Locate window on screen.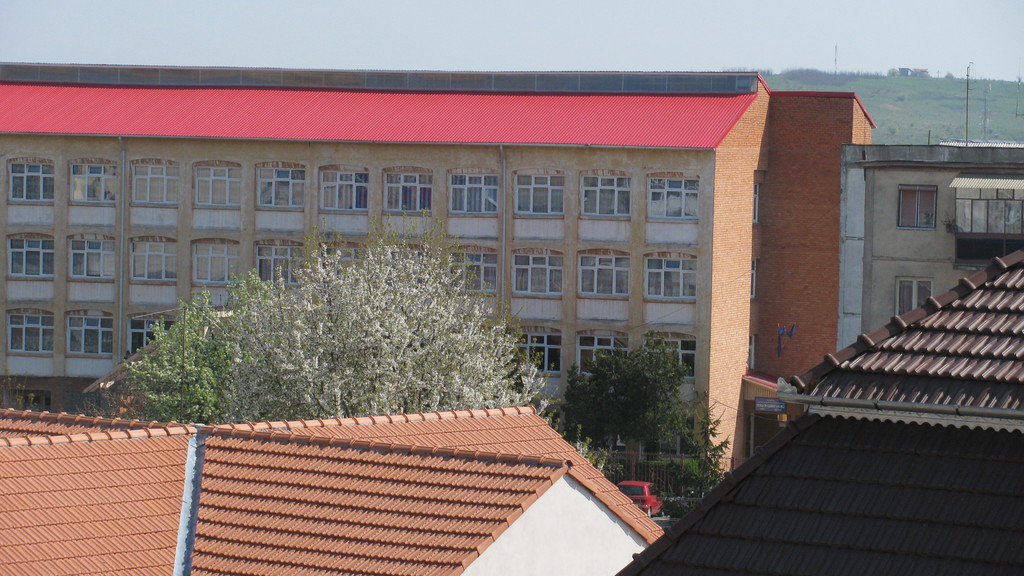
On screen at bbox=[8, 308, 54, 358].
